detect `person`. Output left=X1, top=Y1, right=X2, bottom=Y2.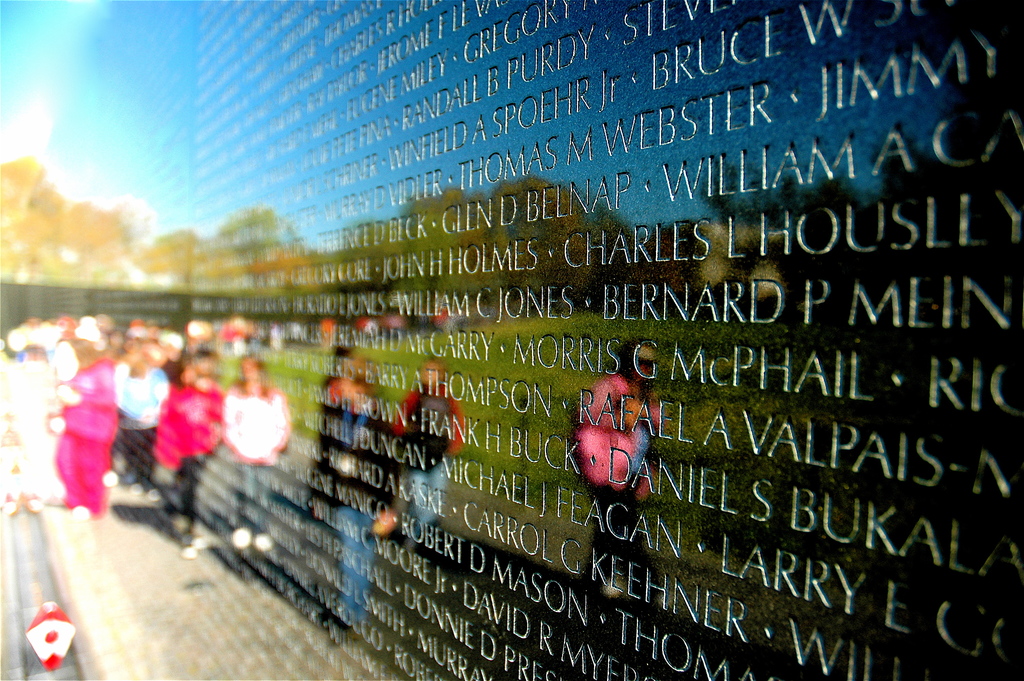
left=391, top=347, right=470, bottom=545.
